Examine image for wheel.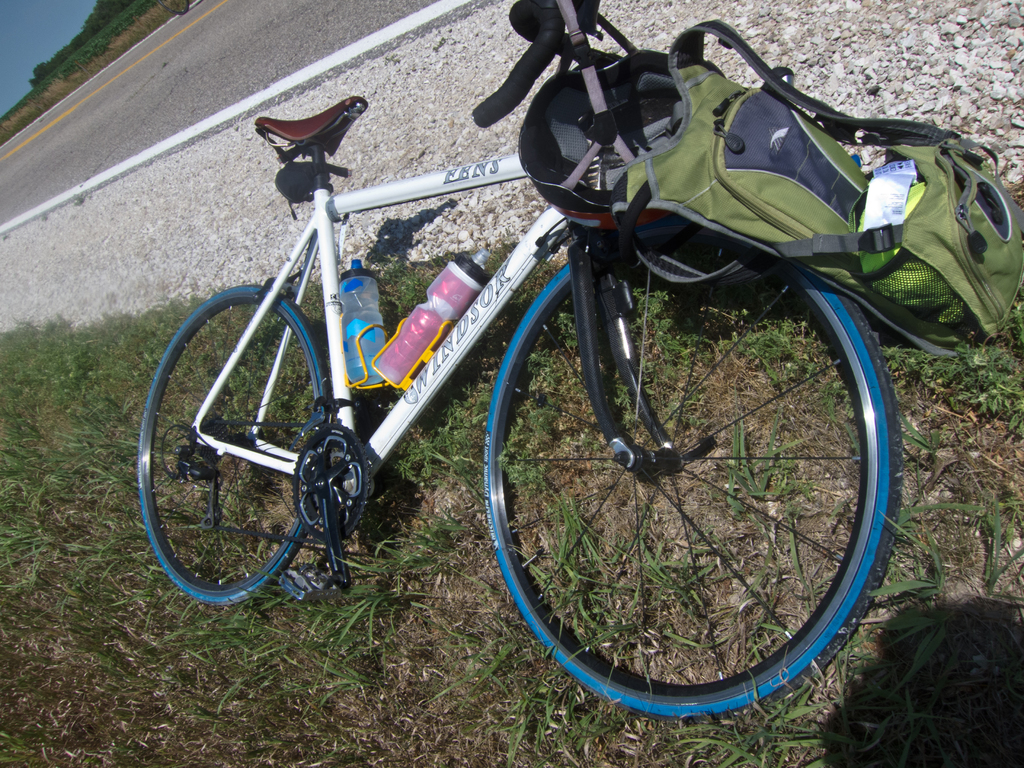
Examination result: (134,283,333,605).
